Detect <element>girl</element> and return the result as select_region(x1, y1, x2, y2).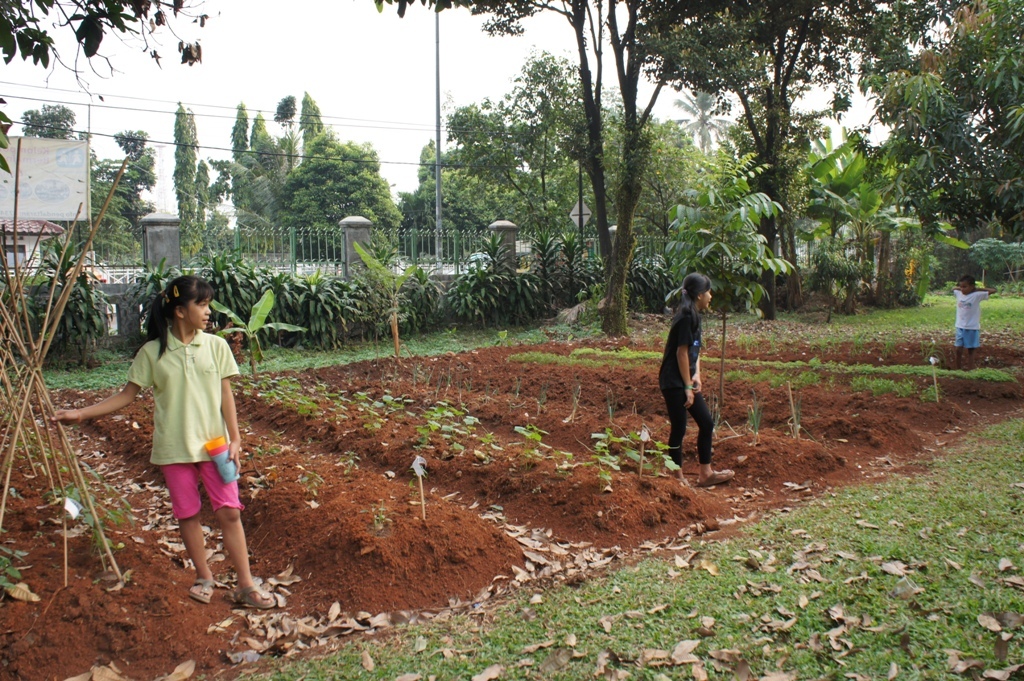
select_region(655, 267, 740, 483).
